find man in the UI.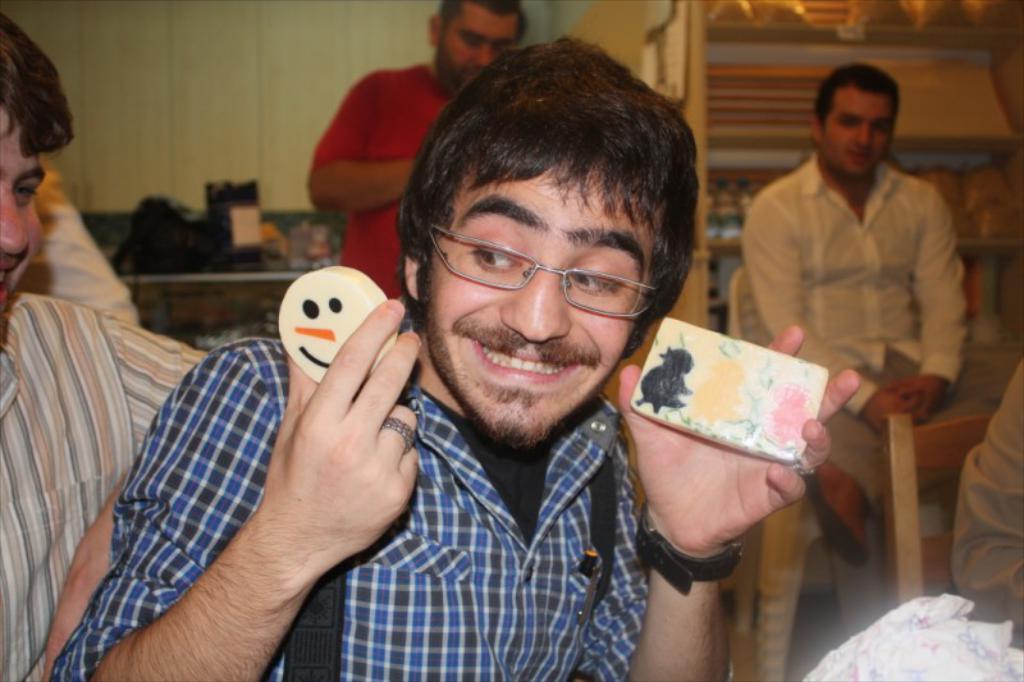
UI element at 0:14:211:681.
